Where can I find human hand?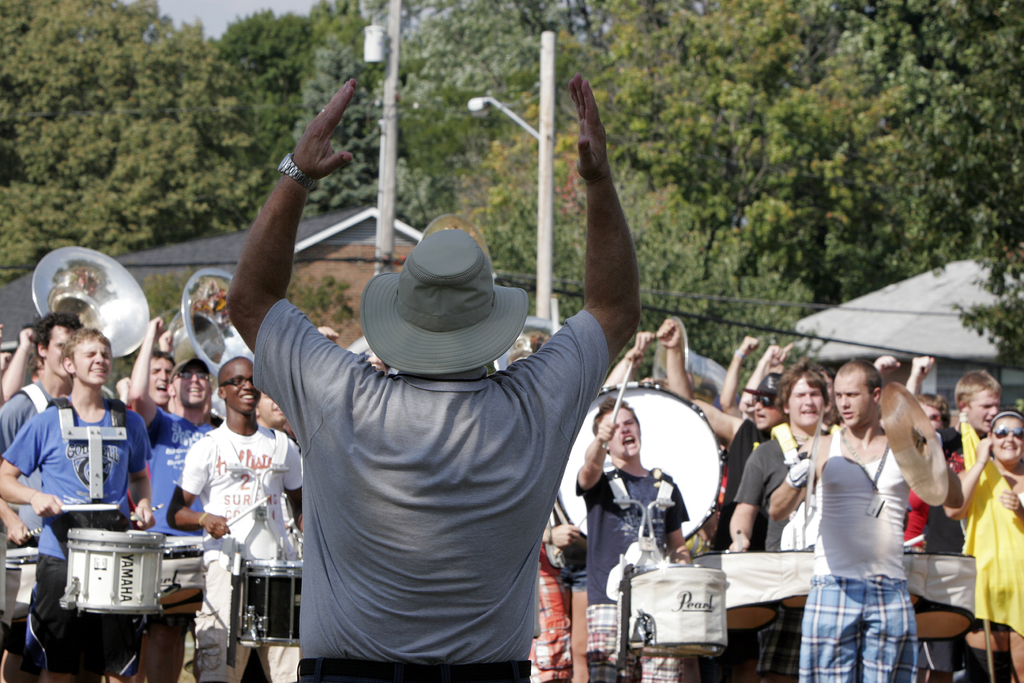
You can find it at 114:377:133:399.
